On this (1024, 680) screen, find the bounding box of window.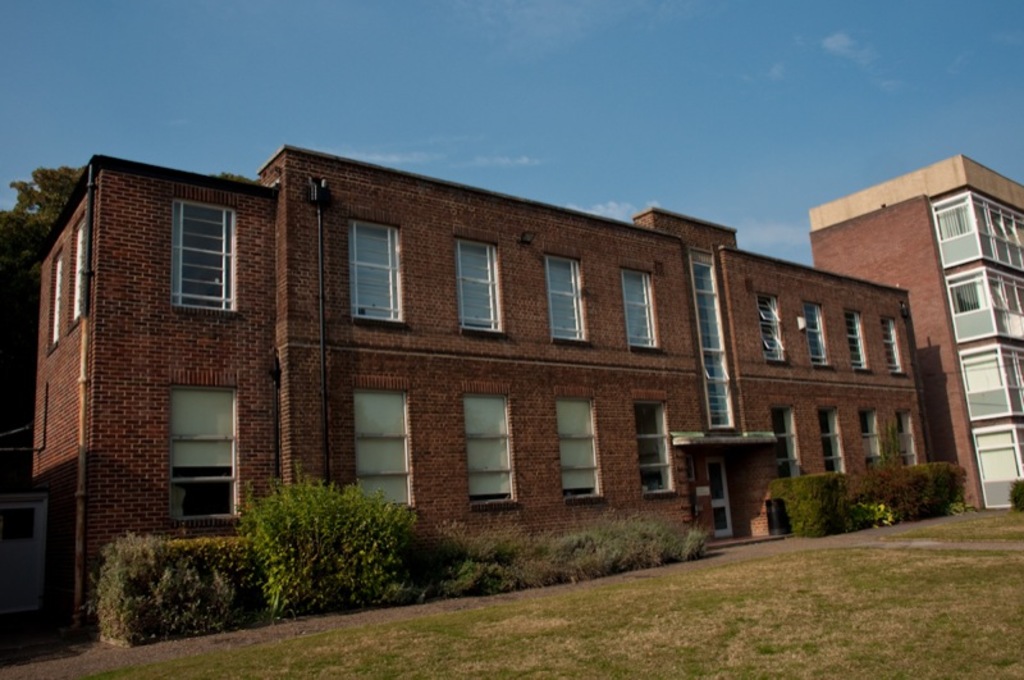
Bounding box: l=764, t=410, r=794, b=470.
